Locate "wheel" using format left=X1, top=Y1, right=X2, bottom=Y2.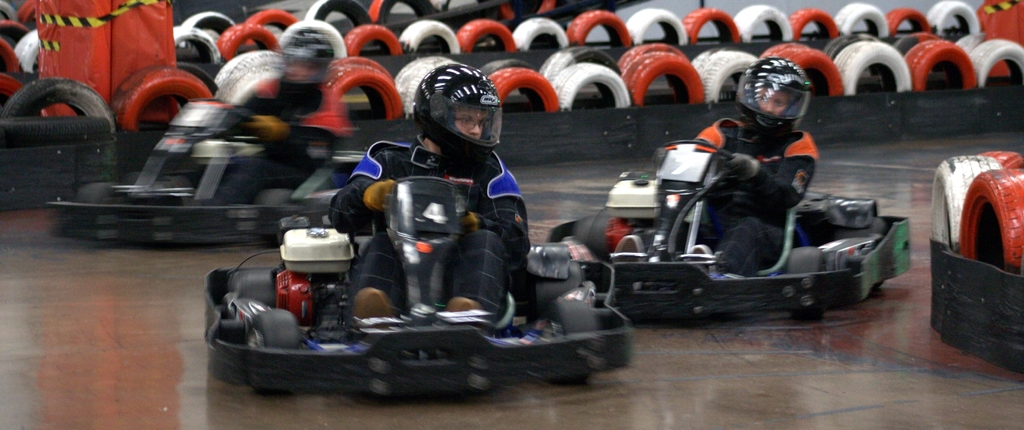
left=573, top=214, right=614, bottom=259.
